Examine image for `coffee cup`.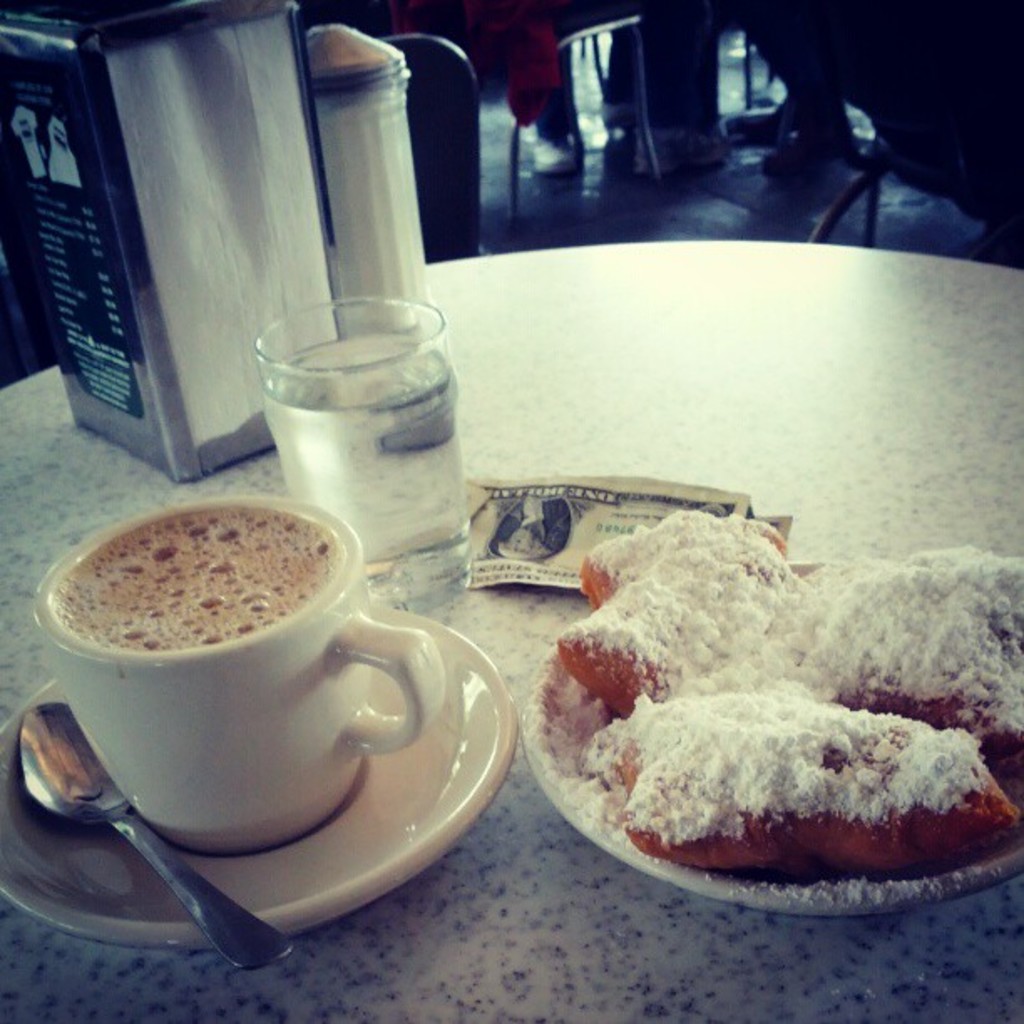
Examination result: locate(35, 495, 447, 857).
